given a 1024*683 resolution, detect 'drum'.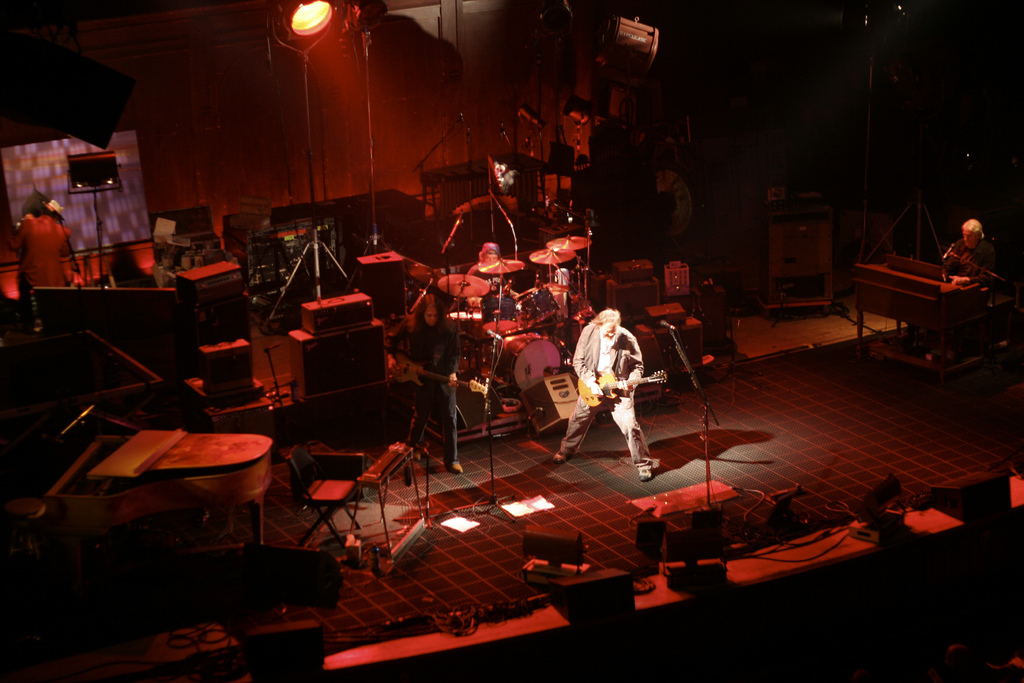
l=499, t=296, r=522, b=320.
